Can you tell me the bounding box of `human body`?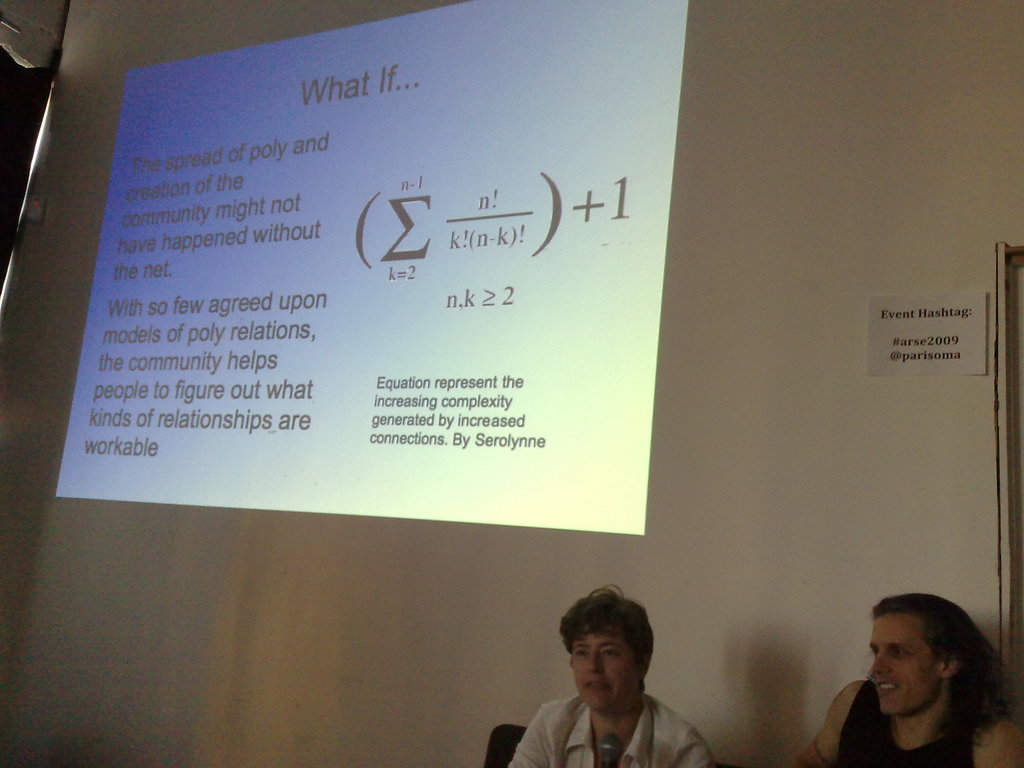
x1=794, y1=678, x2=1021, y2=767.
